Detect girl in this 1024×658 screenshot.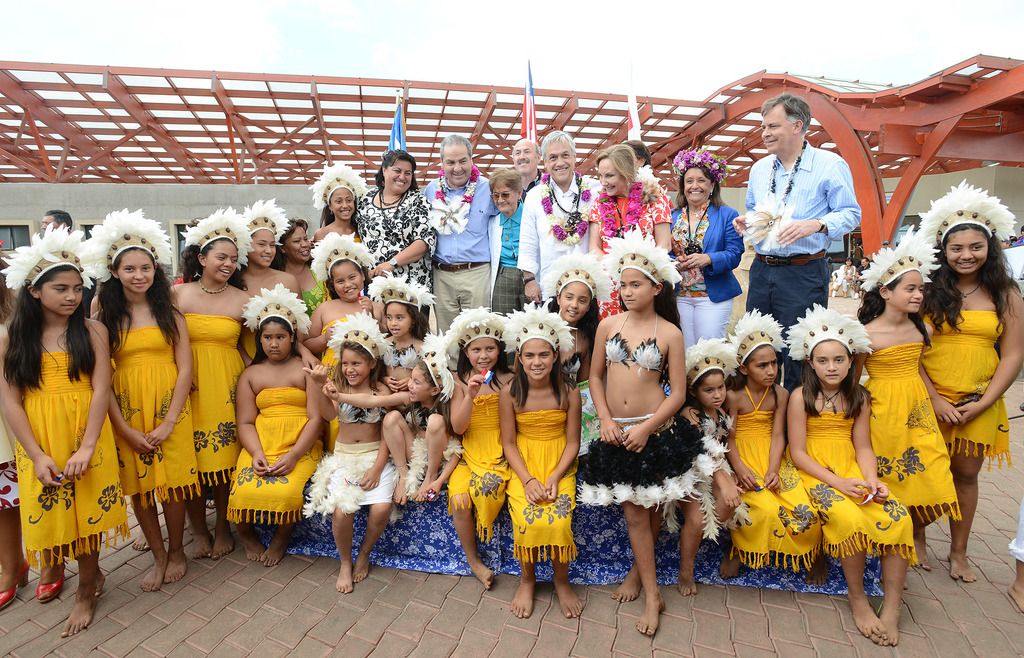
Detection: 913,175,1023,582.
